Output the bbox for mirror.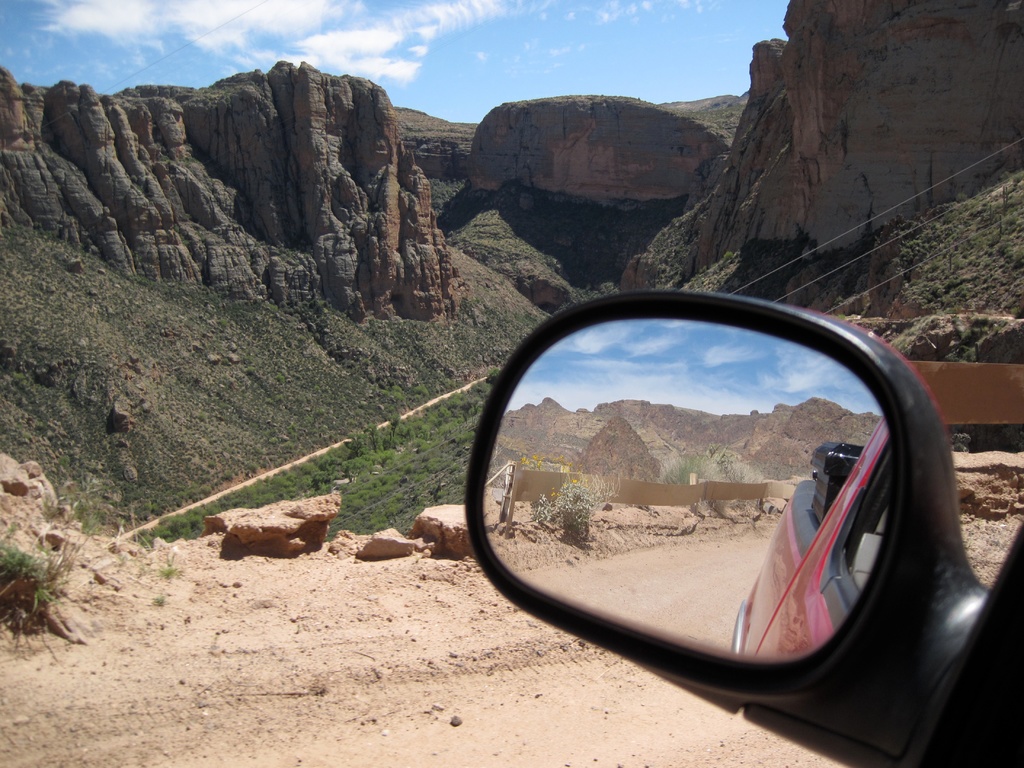
left=480, top=320, right=895, bottom=661.
